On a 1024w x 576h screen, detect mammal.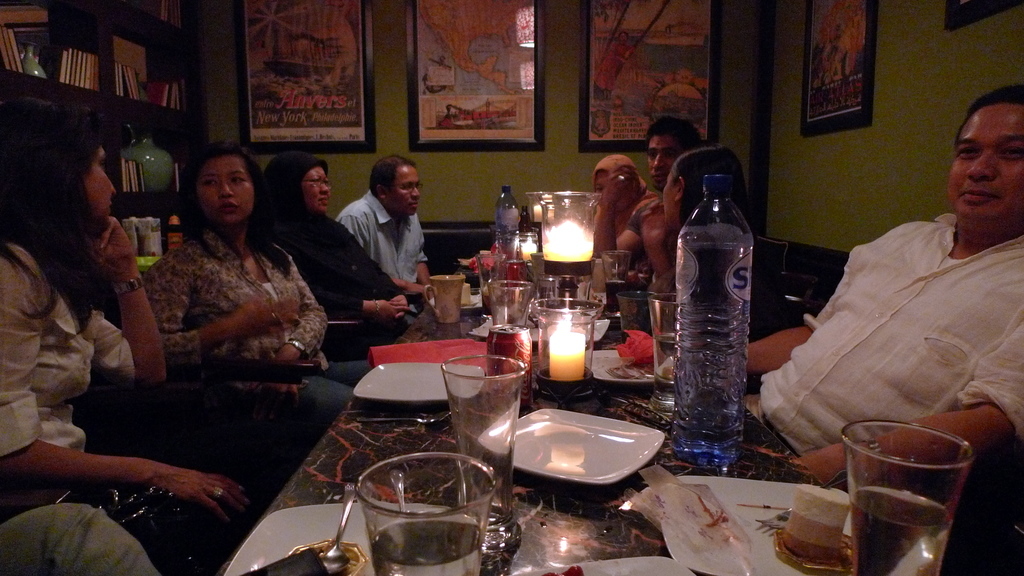
(637, 138, 750, 293).
